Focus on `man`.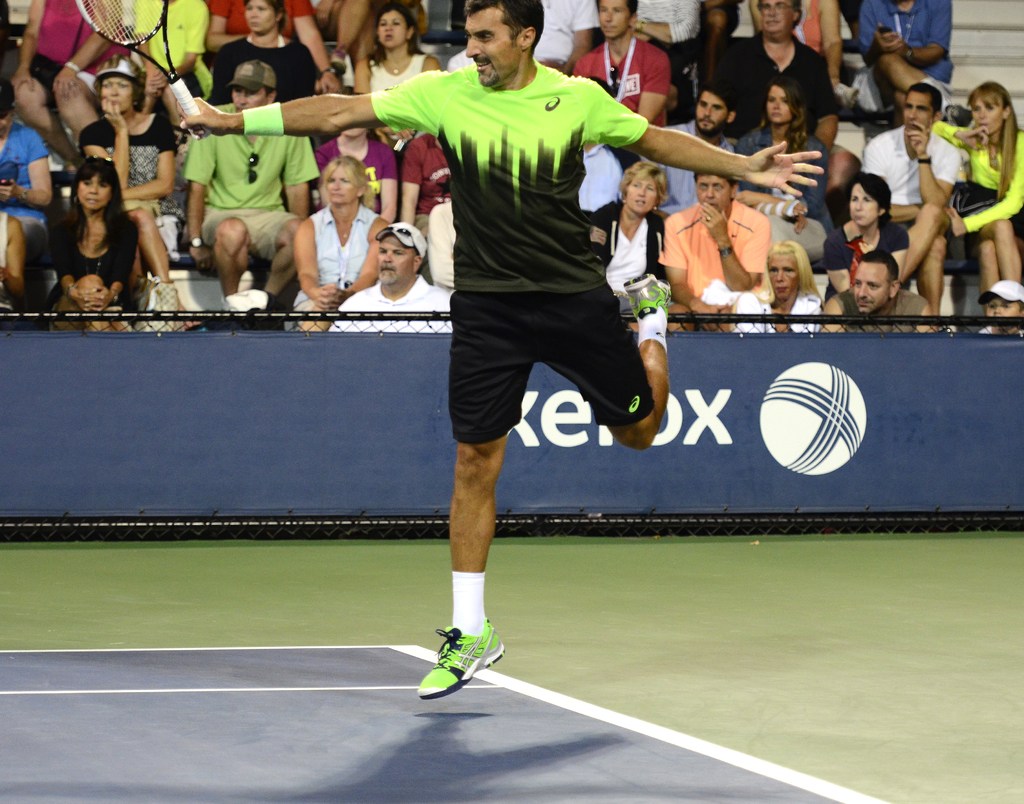
Focused at BBox(399, 136, 453, 230).
